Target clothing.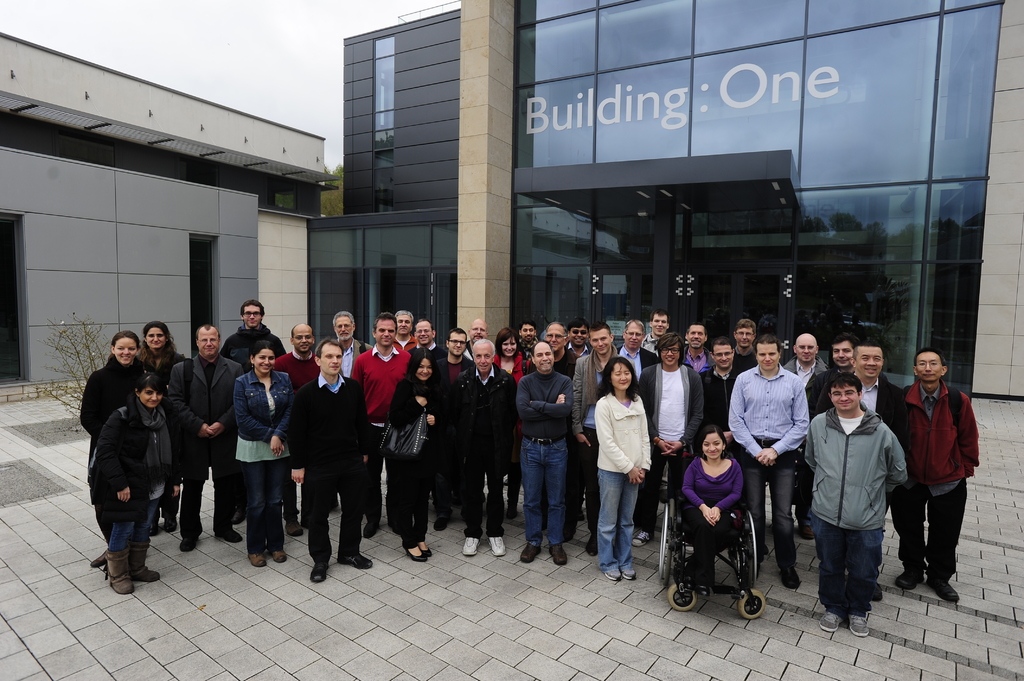
Target region: {"x1": 387, "y1": 372, "x2": 454, "y2": 540}.
